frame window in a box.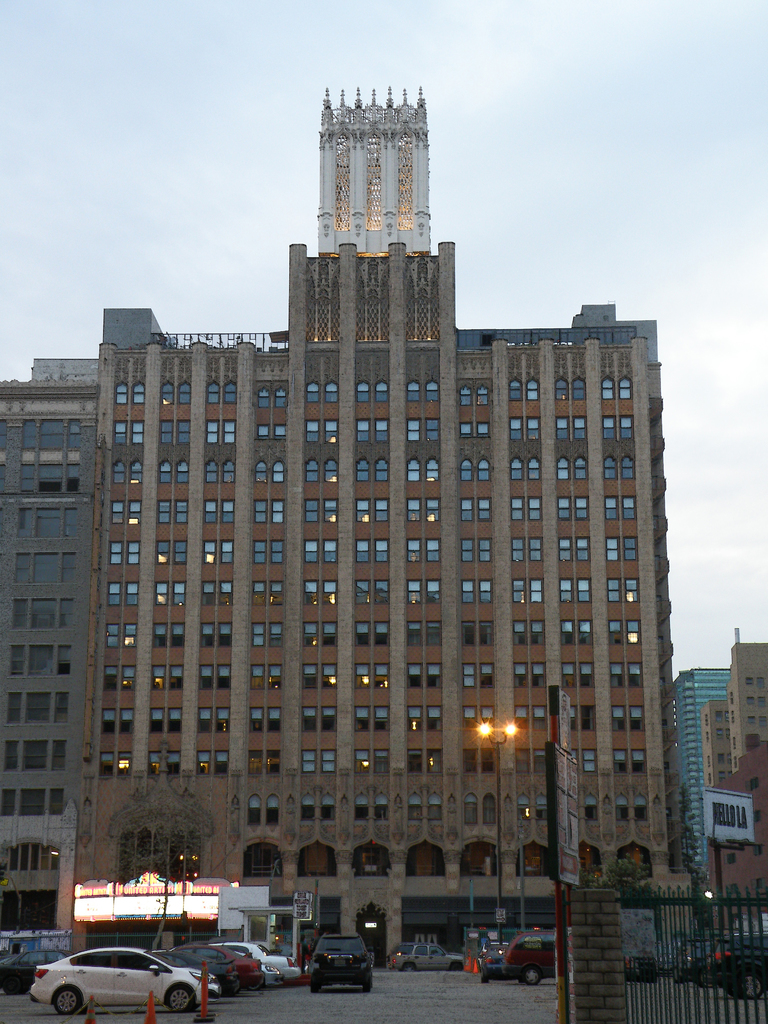
<region>16, 507, 31, 538</region>.
